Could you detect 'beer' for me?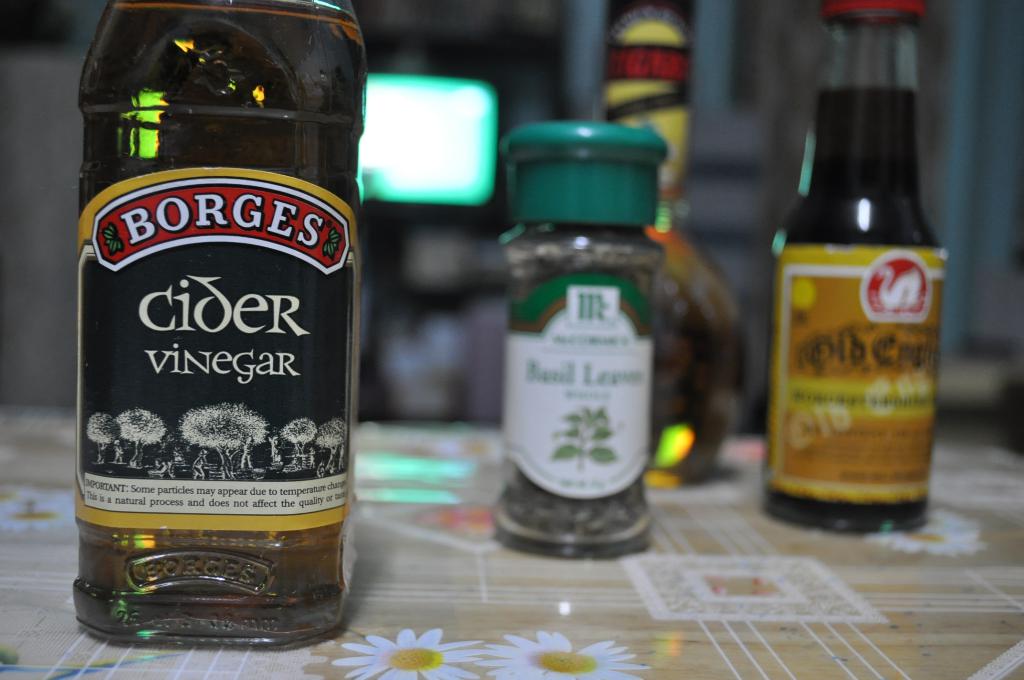
Detection result: 76, 3, 374, 645.
